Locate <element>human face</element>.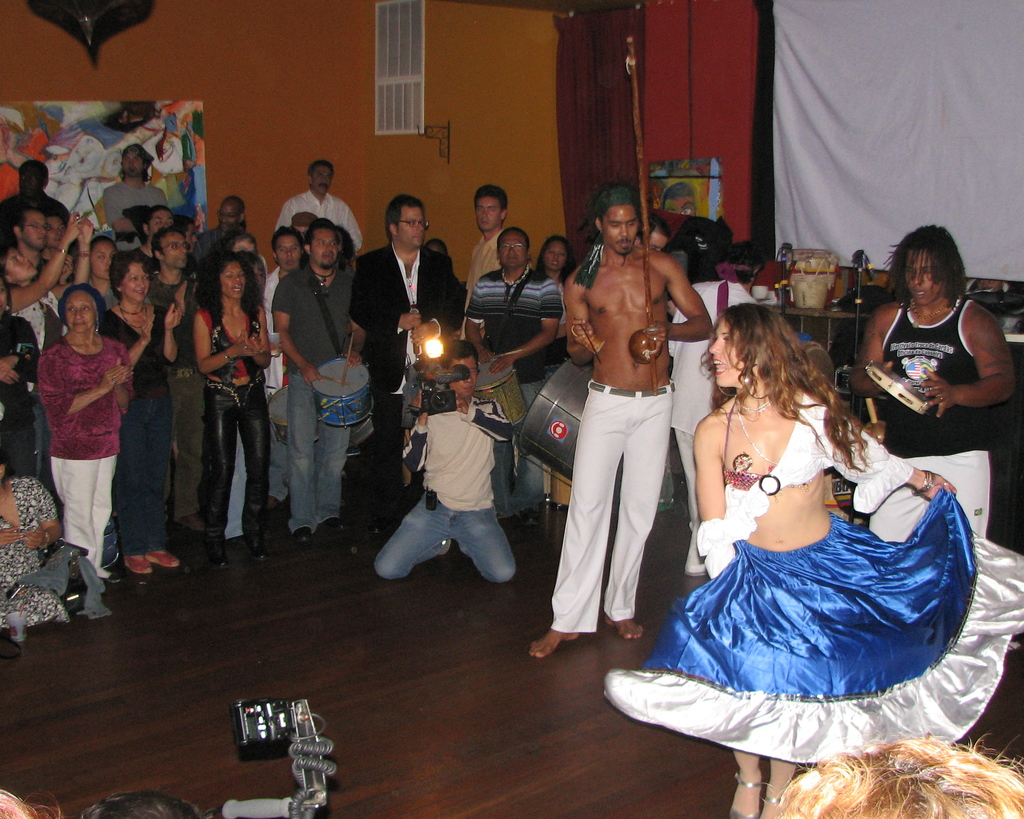
Bounding box: bbox(220, 199, 240, 227).
